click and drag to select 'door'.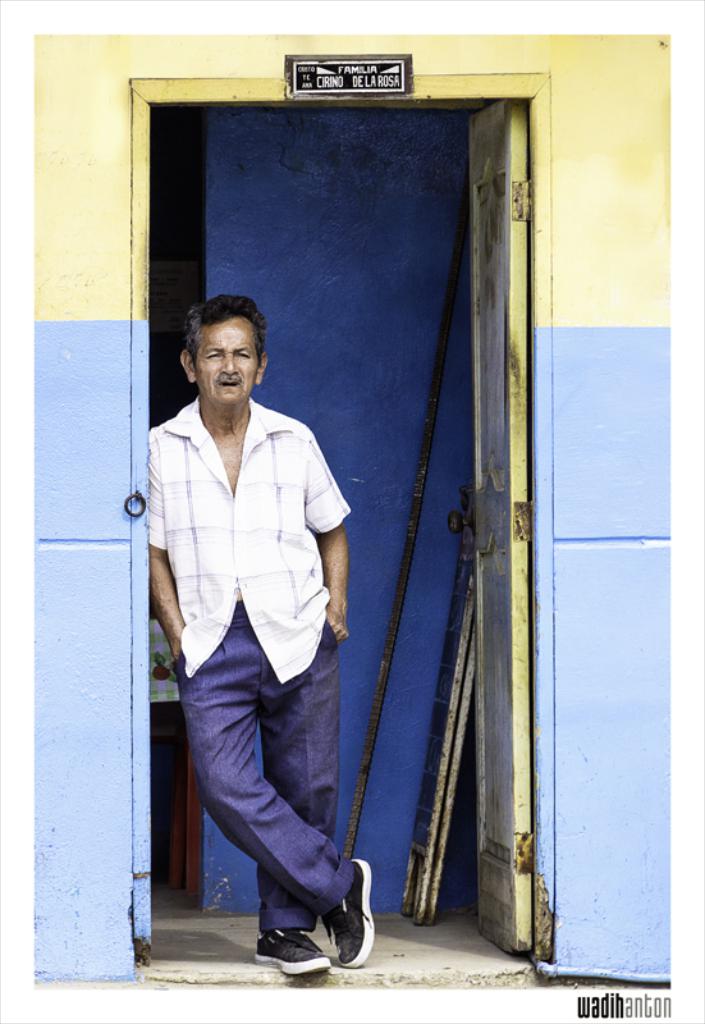
Selection: pyautogui.locateOnScreen(432, 100, 532, 955).
